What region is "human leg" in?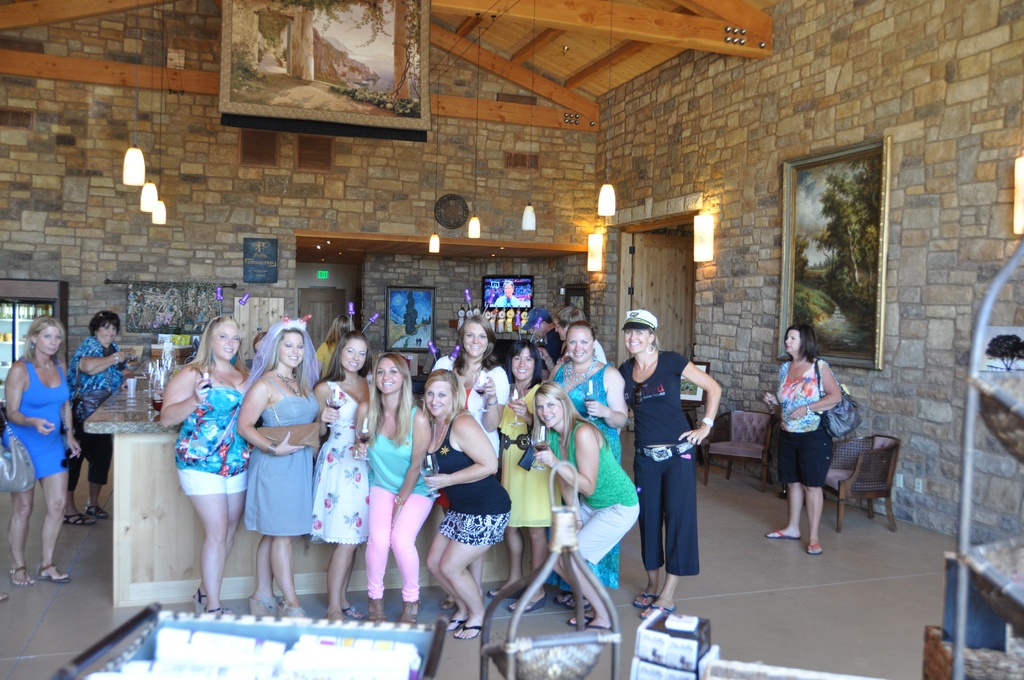
[83, 486, 109, 520].
